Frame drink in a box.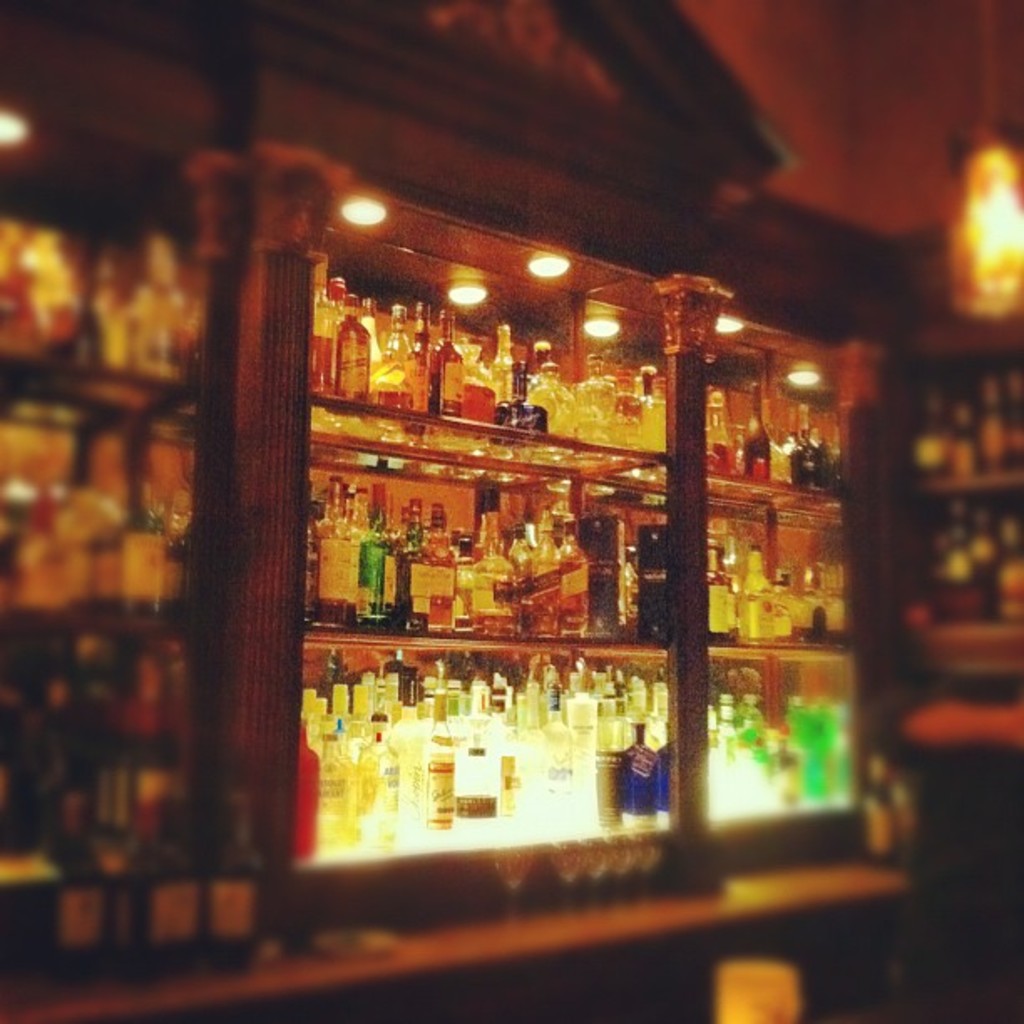
(569,698,597,803).
